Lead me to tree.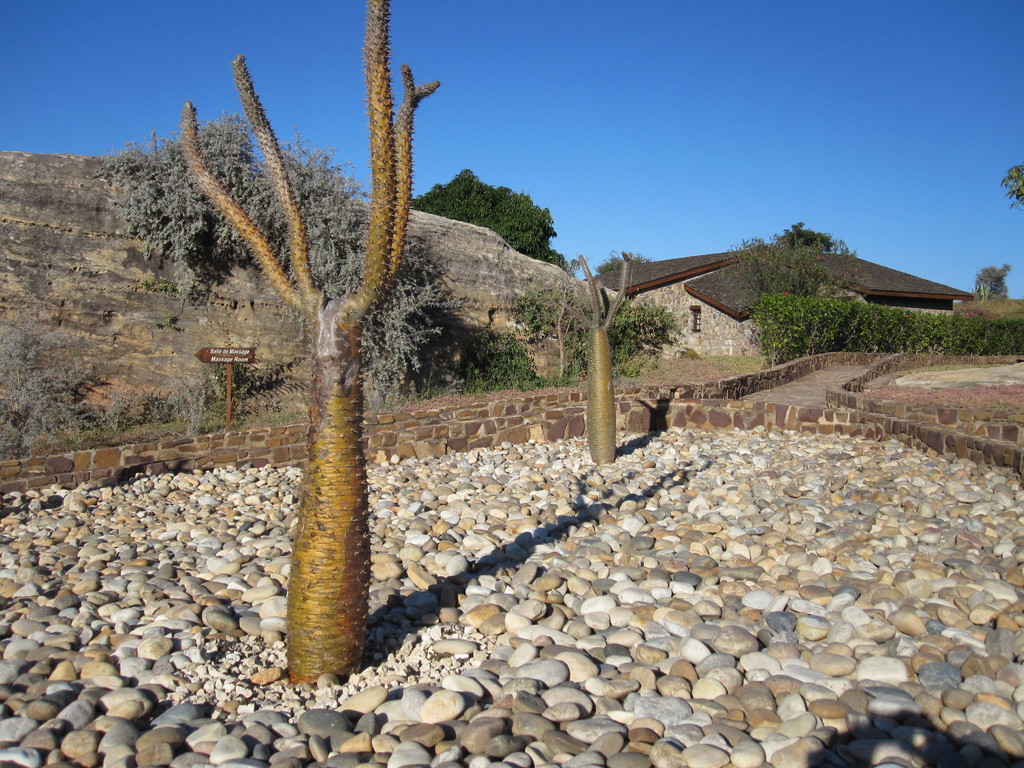
Lead to detection(492, 283, 685, 381).
